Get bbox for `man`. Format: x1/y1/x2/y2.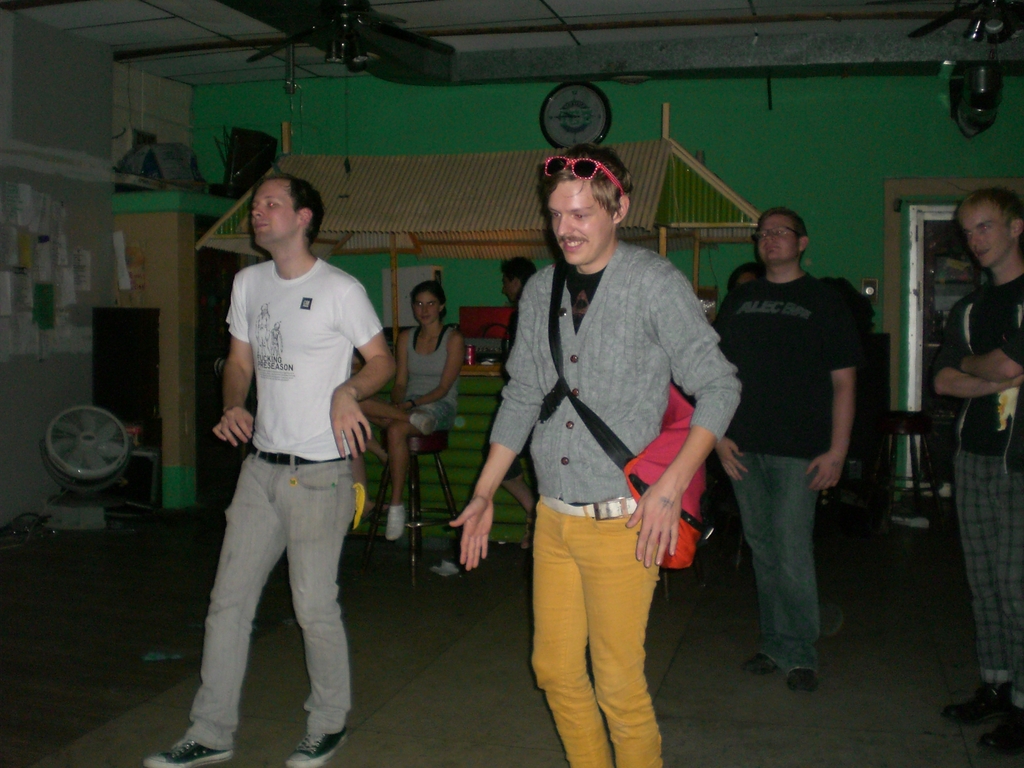
495/258/548/551.
